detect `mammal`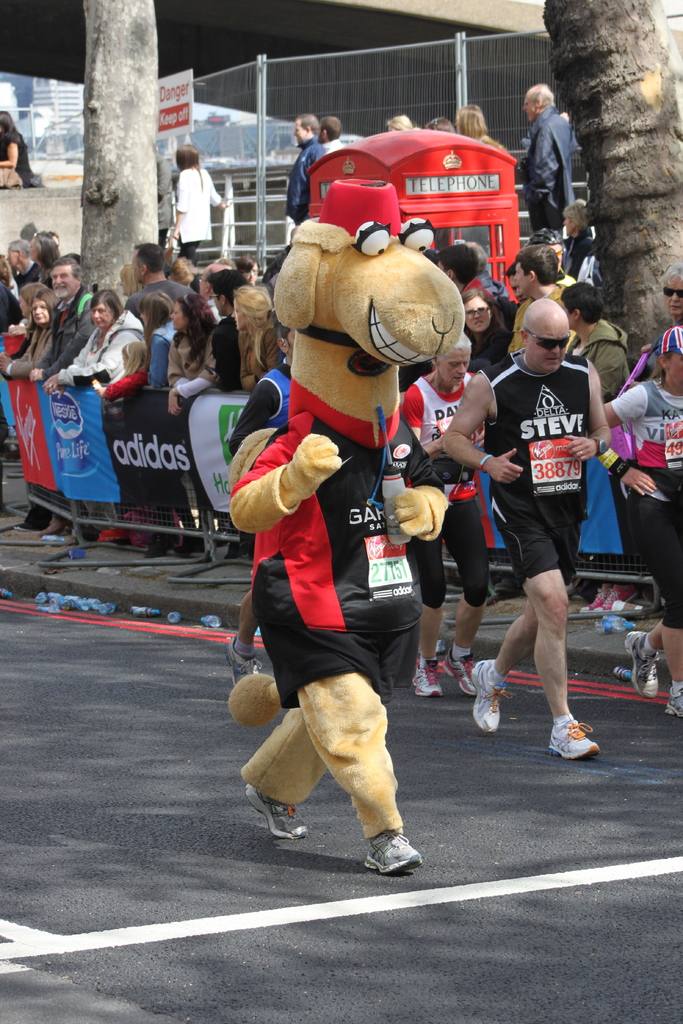
[0,288,59,534]
